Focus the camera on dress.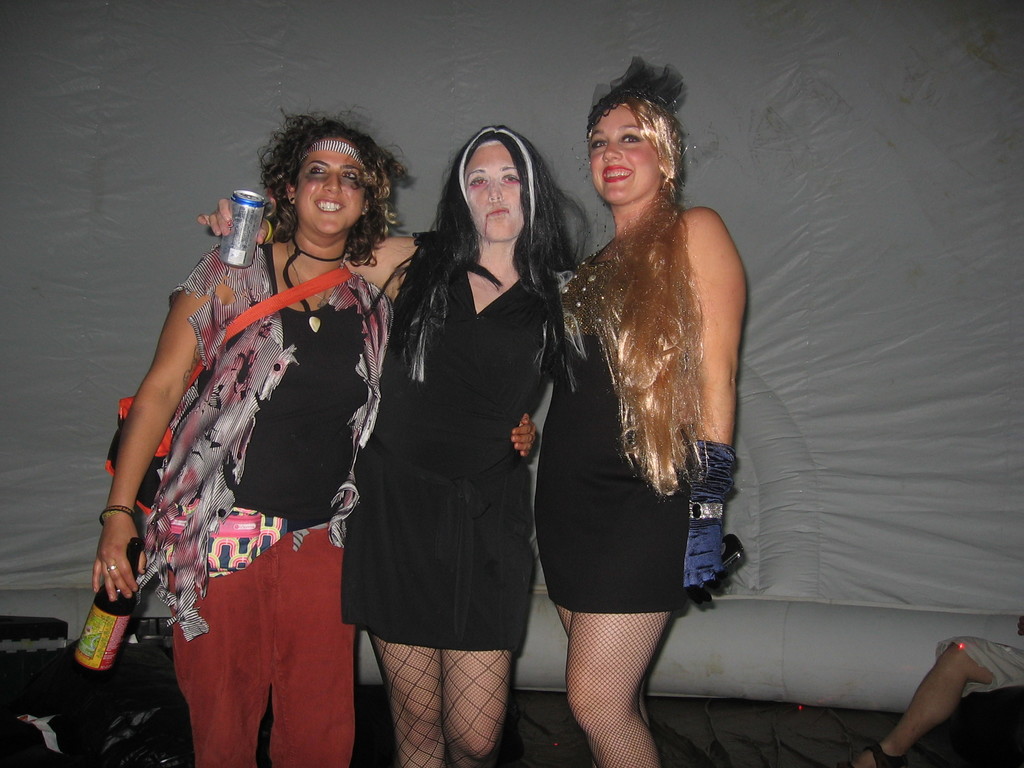
Focus region: box=[532, 233, 690, 620].
